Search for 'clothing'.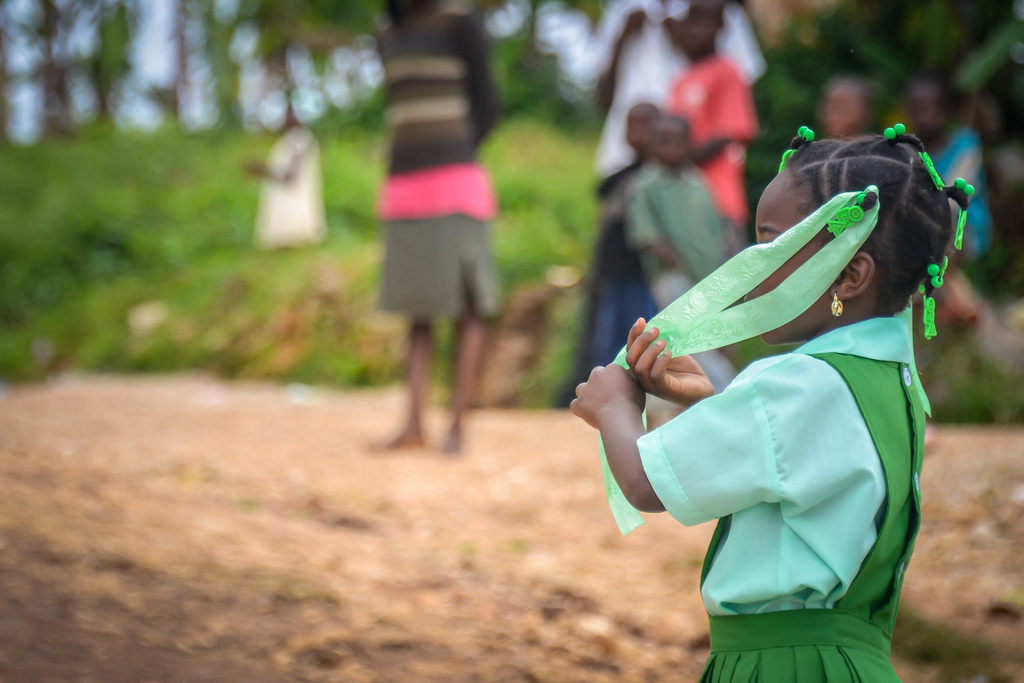
Found at Rect(252, 130, 332, 251).
